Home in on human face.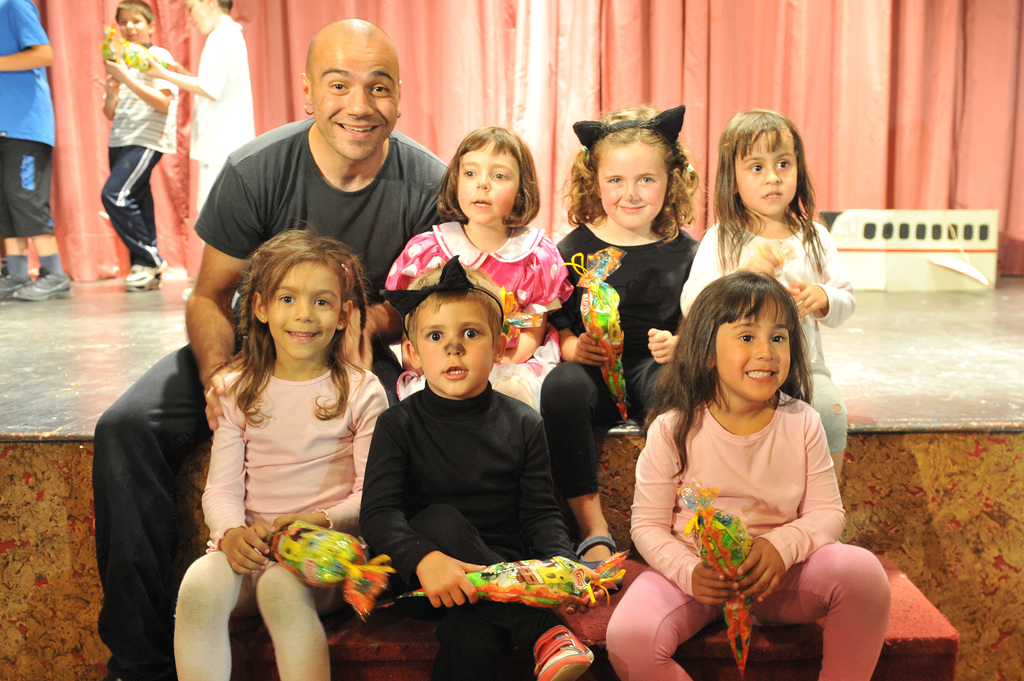
Homed in at [307,39,399,161].
